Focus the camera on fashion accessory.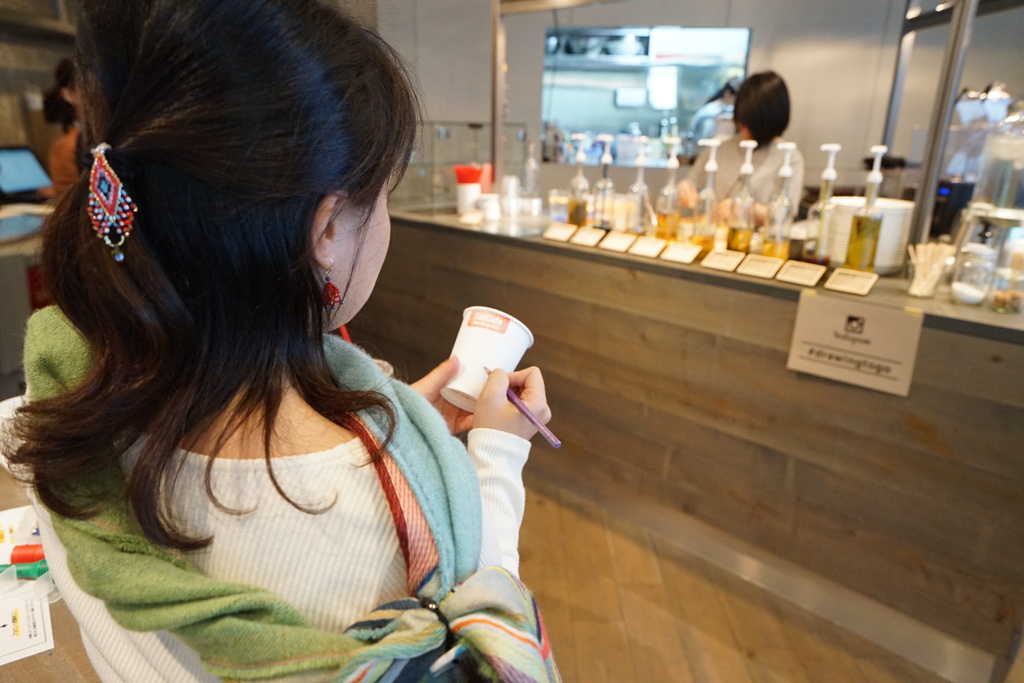
Focus region: box=[320, 255, 344, 314].
